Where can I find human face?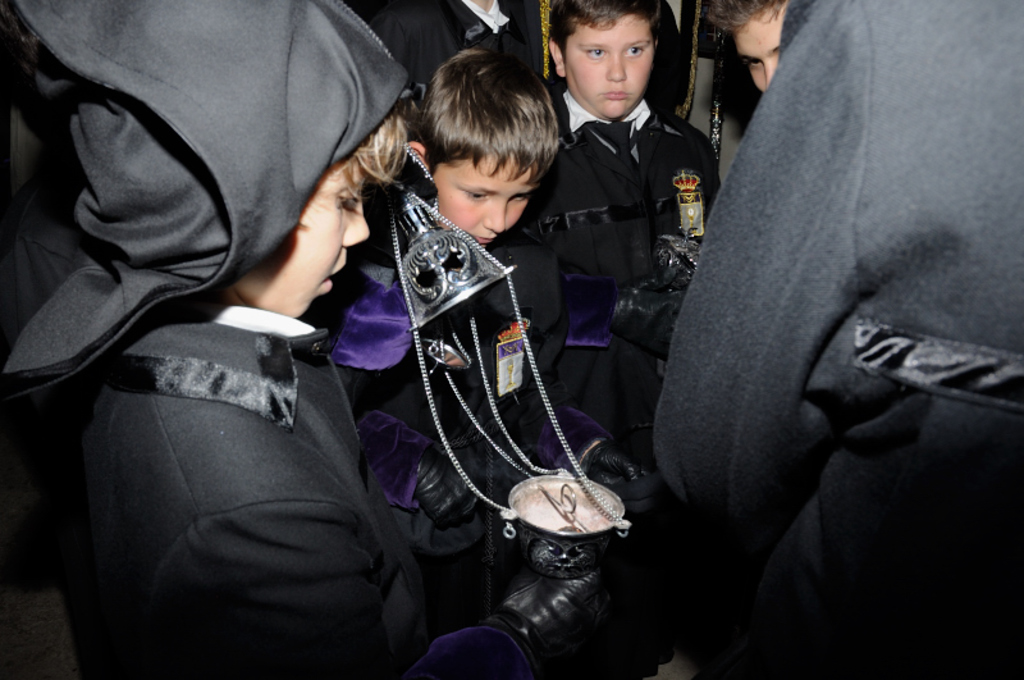
You can find it at 728/0/783/90.
